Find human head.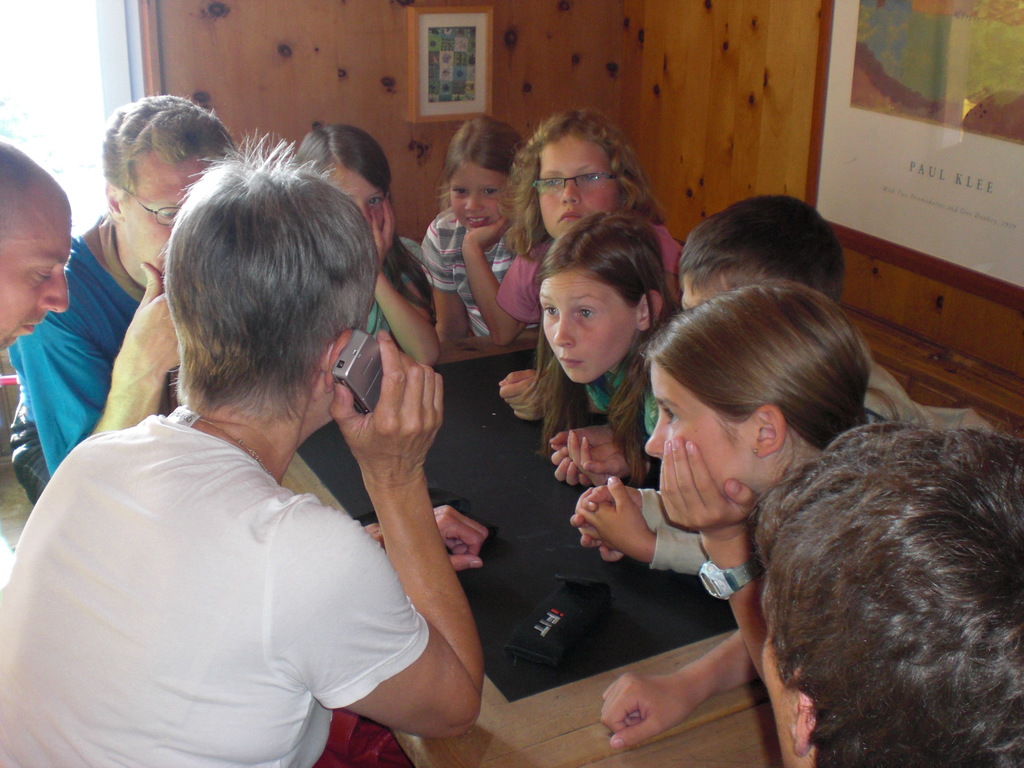
[x1=0, y1=135, x2=72, y2=353].
